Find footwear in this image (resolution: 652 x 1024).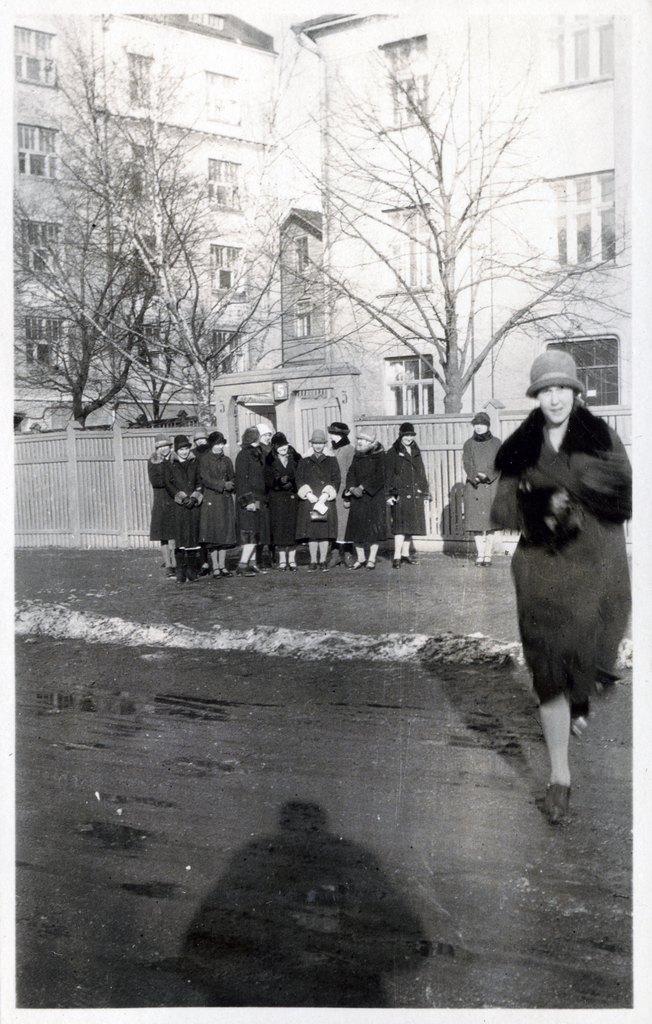
bbox=(161, 571, 179, 586).
